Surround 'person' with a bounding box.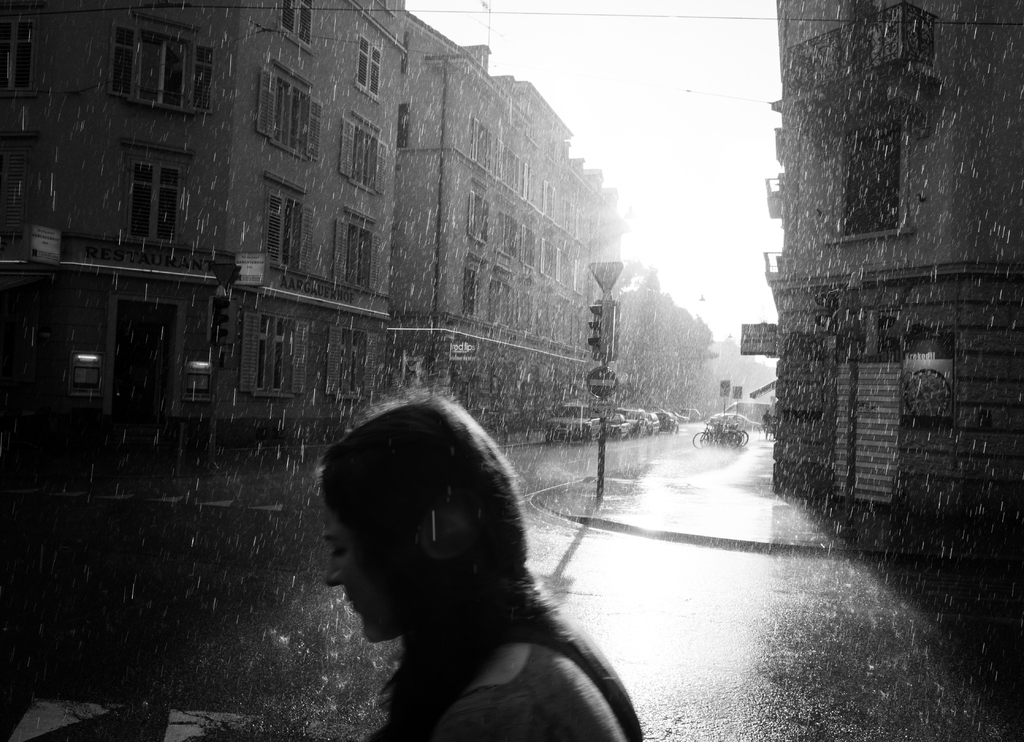
[left=294, top=343, right=649, bottom=727].
